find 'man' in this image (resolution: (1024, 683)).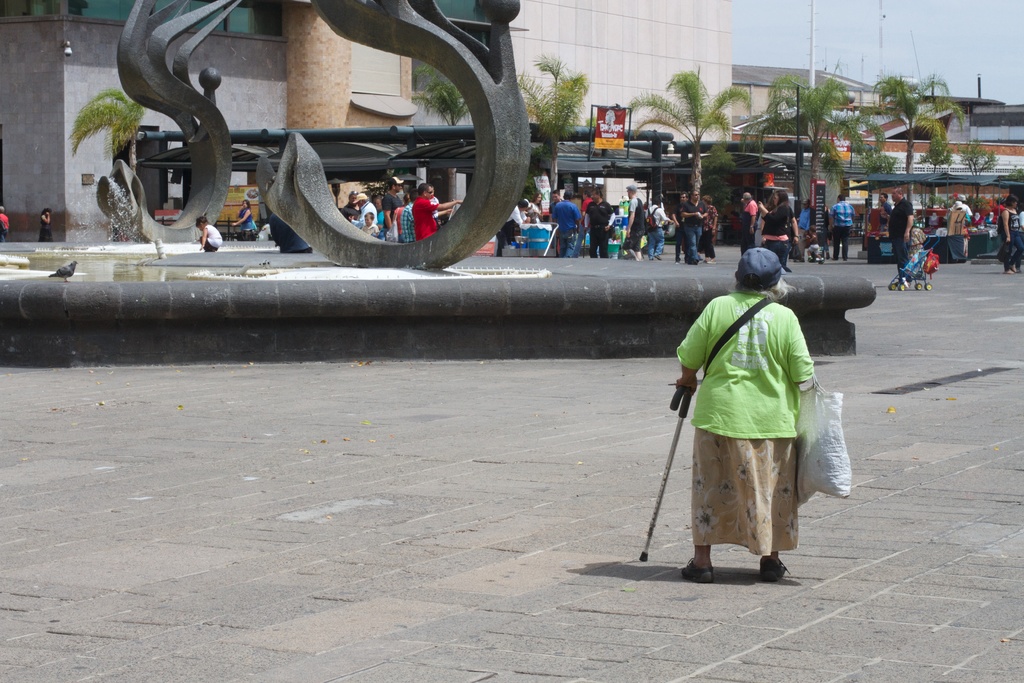
x1=874 y1=192 x2=894 y2=231.
